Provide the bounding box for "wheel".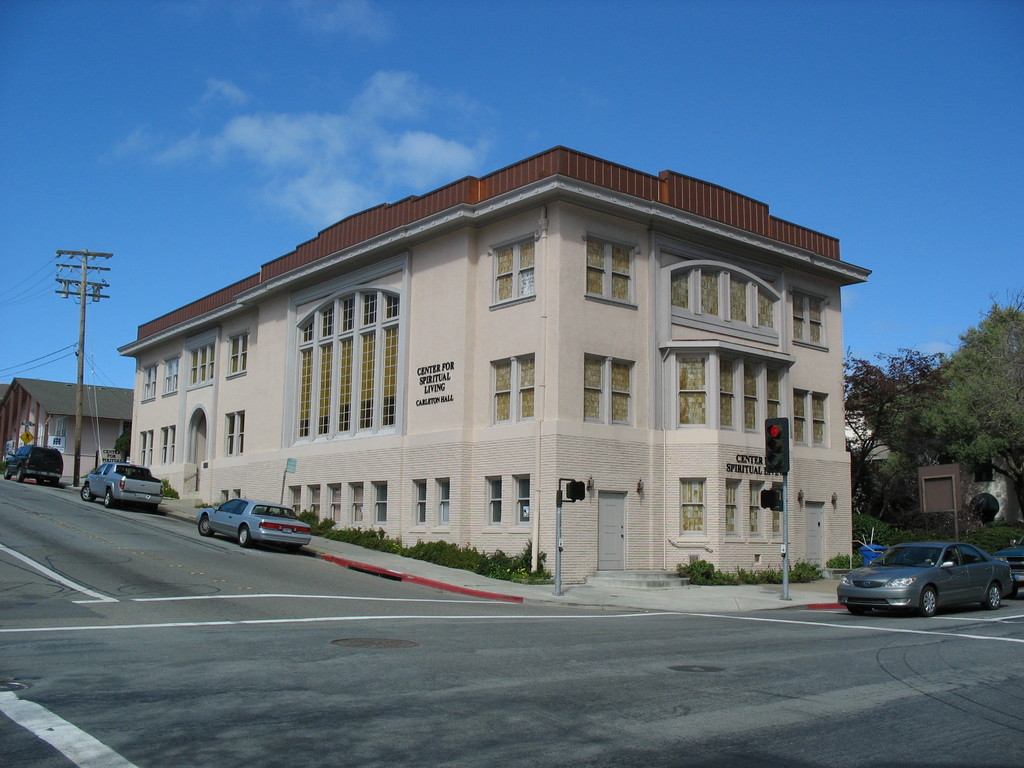
x1=197, y1=513, x2=214, y2=534.
